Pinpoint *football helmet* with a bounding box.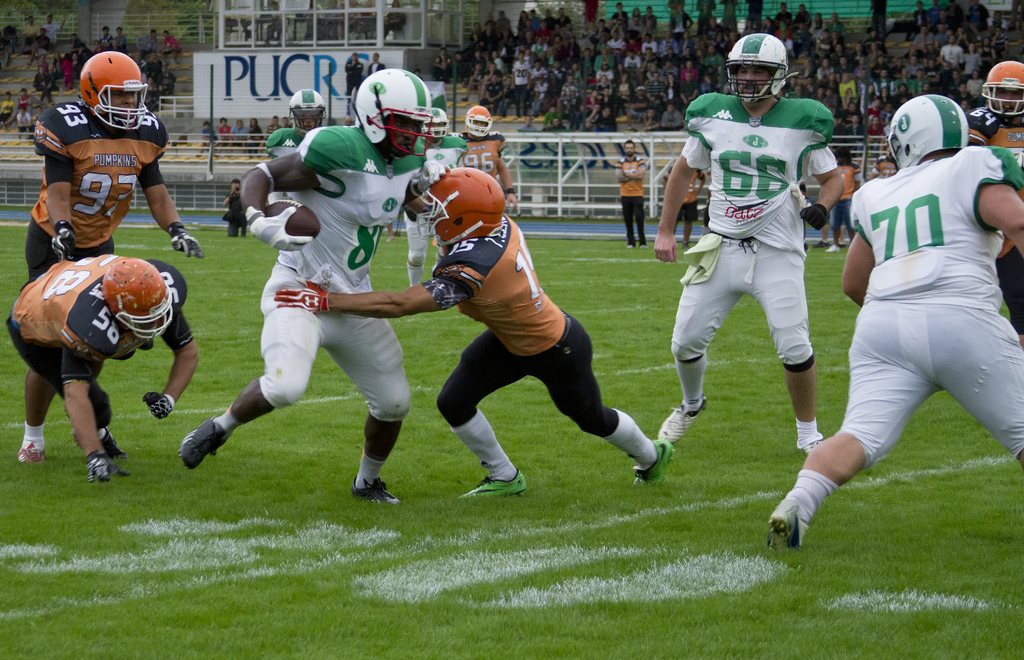
bbox=[346, 66, 439, 157].
